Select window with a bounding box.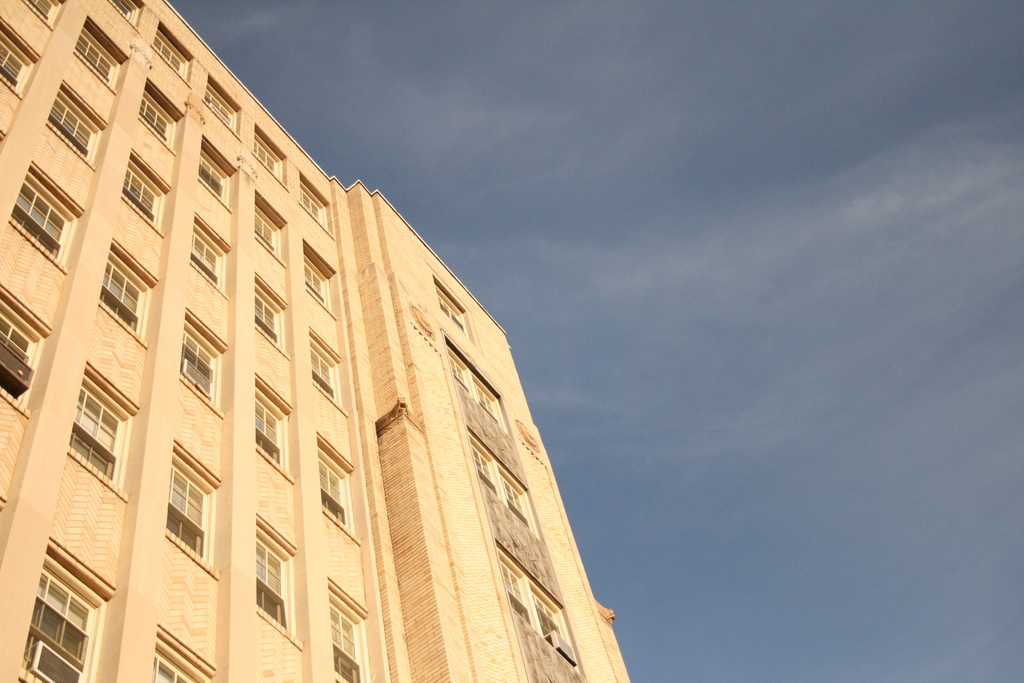
180, 320, 224, 417.
